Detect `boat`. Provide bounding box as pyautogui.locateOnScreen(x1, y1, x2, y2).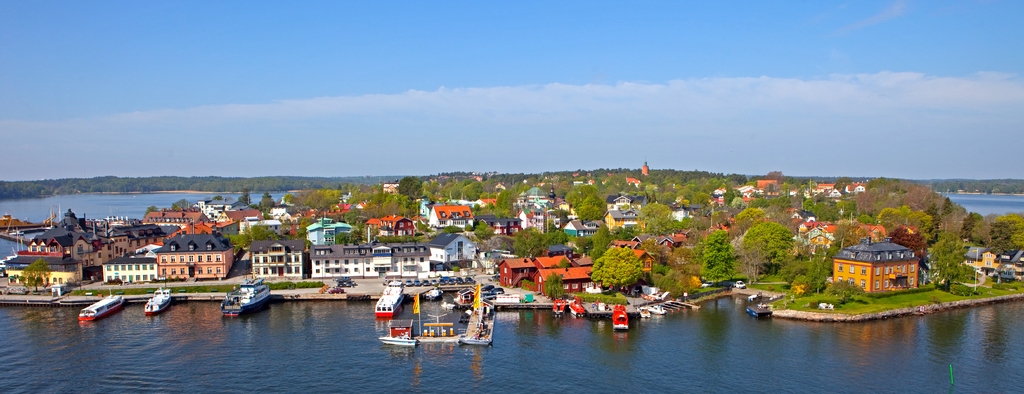
pyautogui.locateOnScreen(612, 308, 628, 332).
